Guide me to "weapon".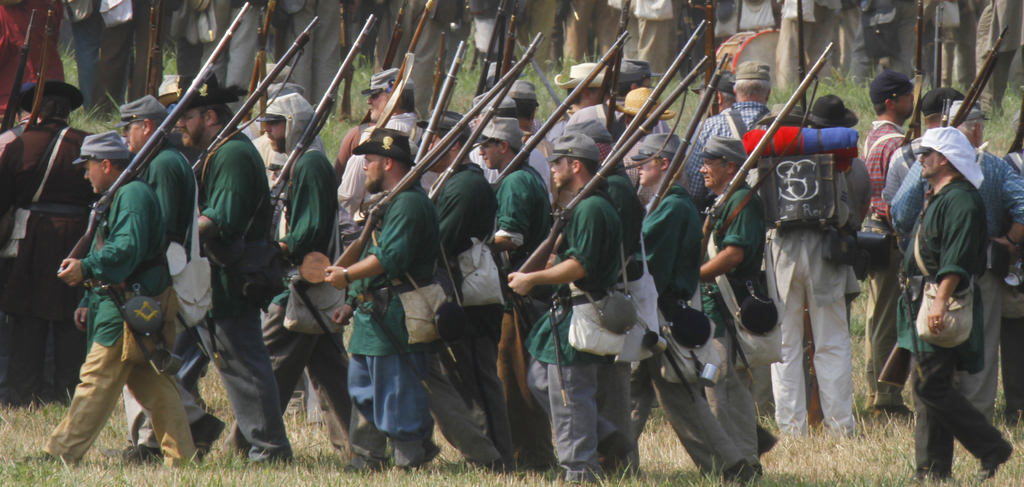
Guidance: (645,54,728,212).
